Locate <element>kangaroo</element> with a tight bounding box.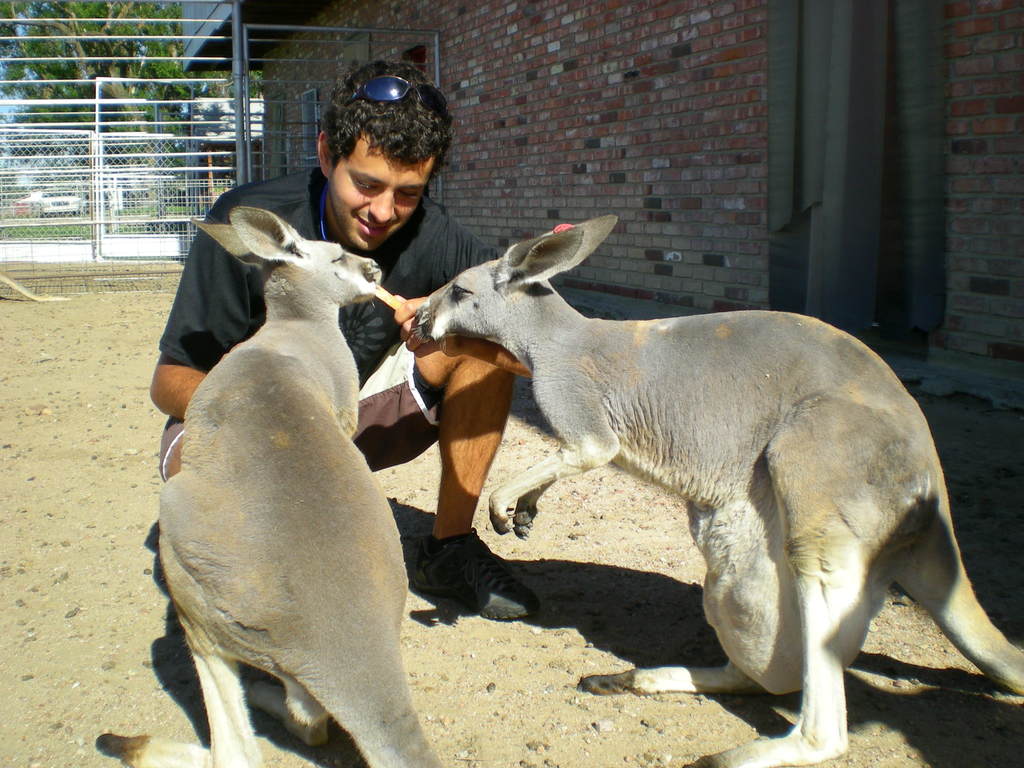
rect(92, 208, 440, 767).
